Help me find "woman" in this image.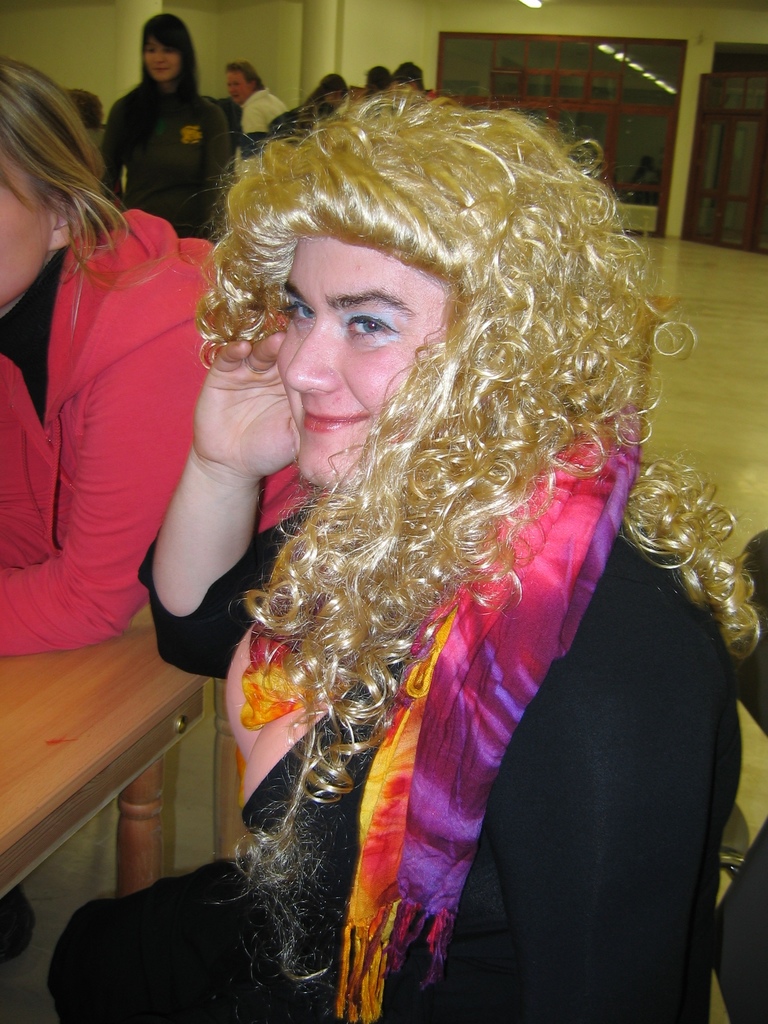
Found it: [left=112, top=15, right=238, bottom=243].
